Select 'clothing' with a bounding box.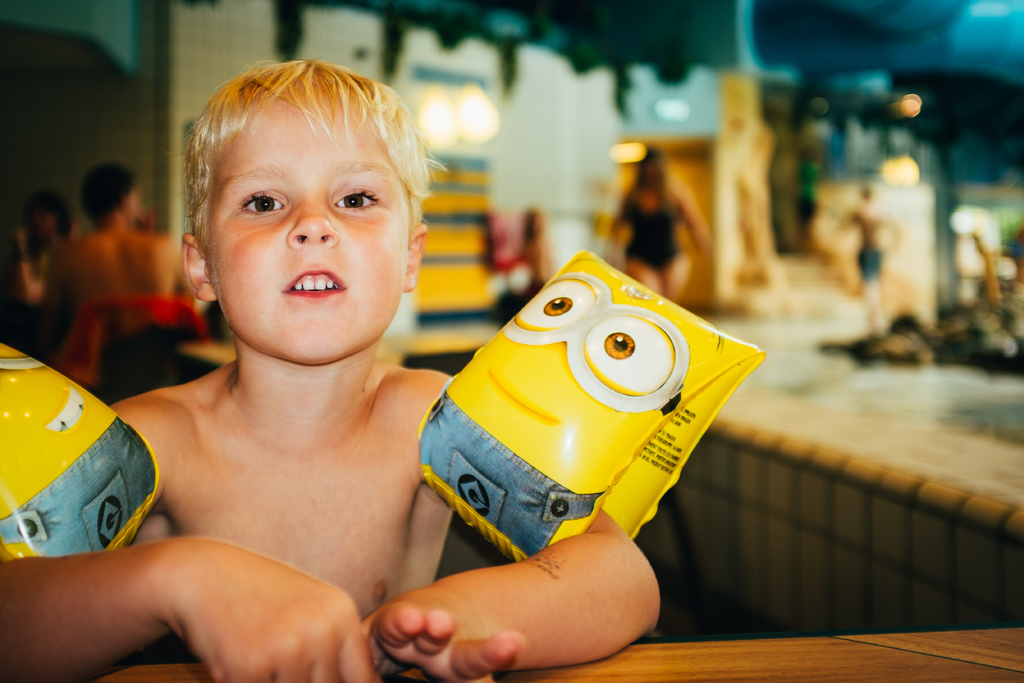
(left=58, top=297, right=202, bottom=381).
